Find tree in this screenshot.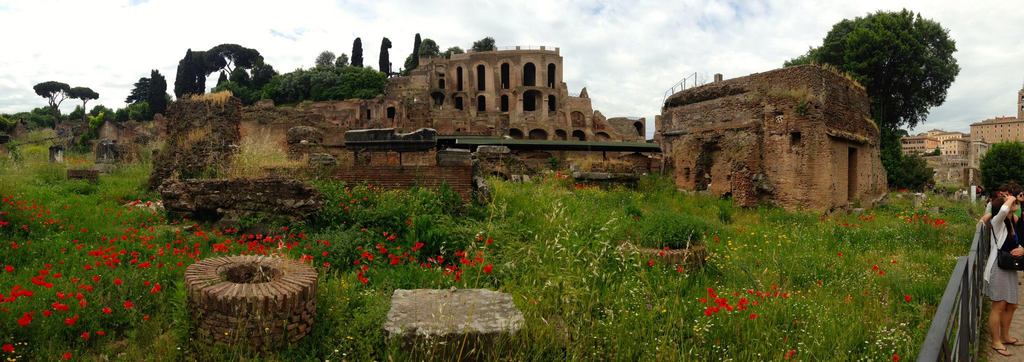
The bounding box for tree is [439,40,455,60].
